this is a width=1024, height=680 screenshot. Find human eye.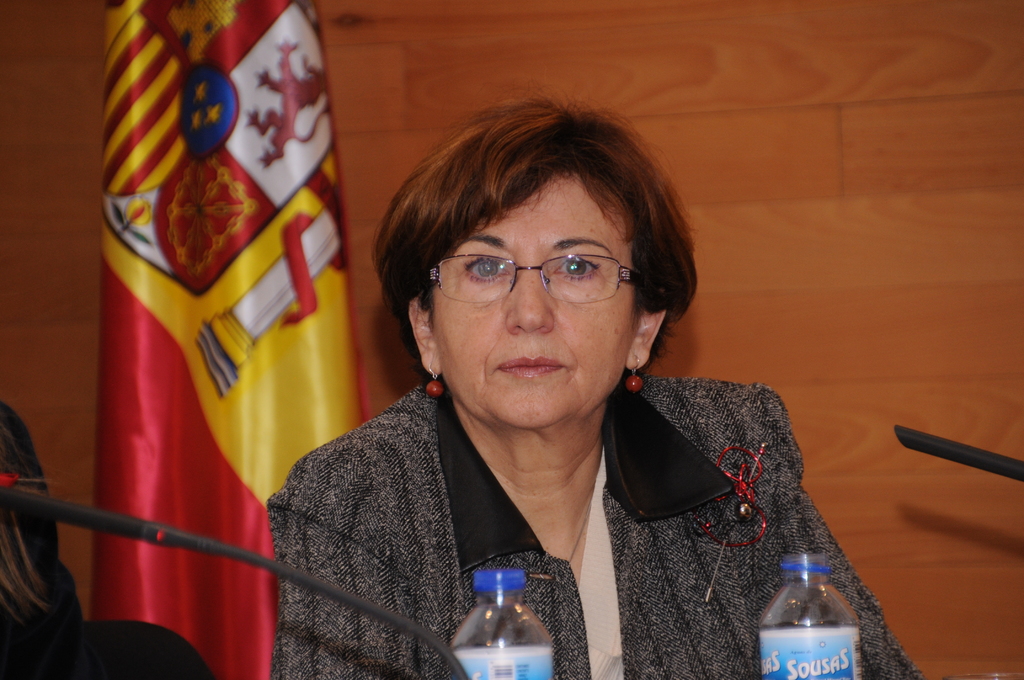
Bounding box: (456,253,513,287).
